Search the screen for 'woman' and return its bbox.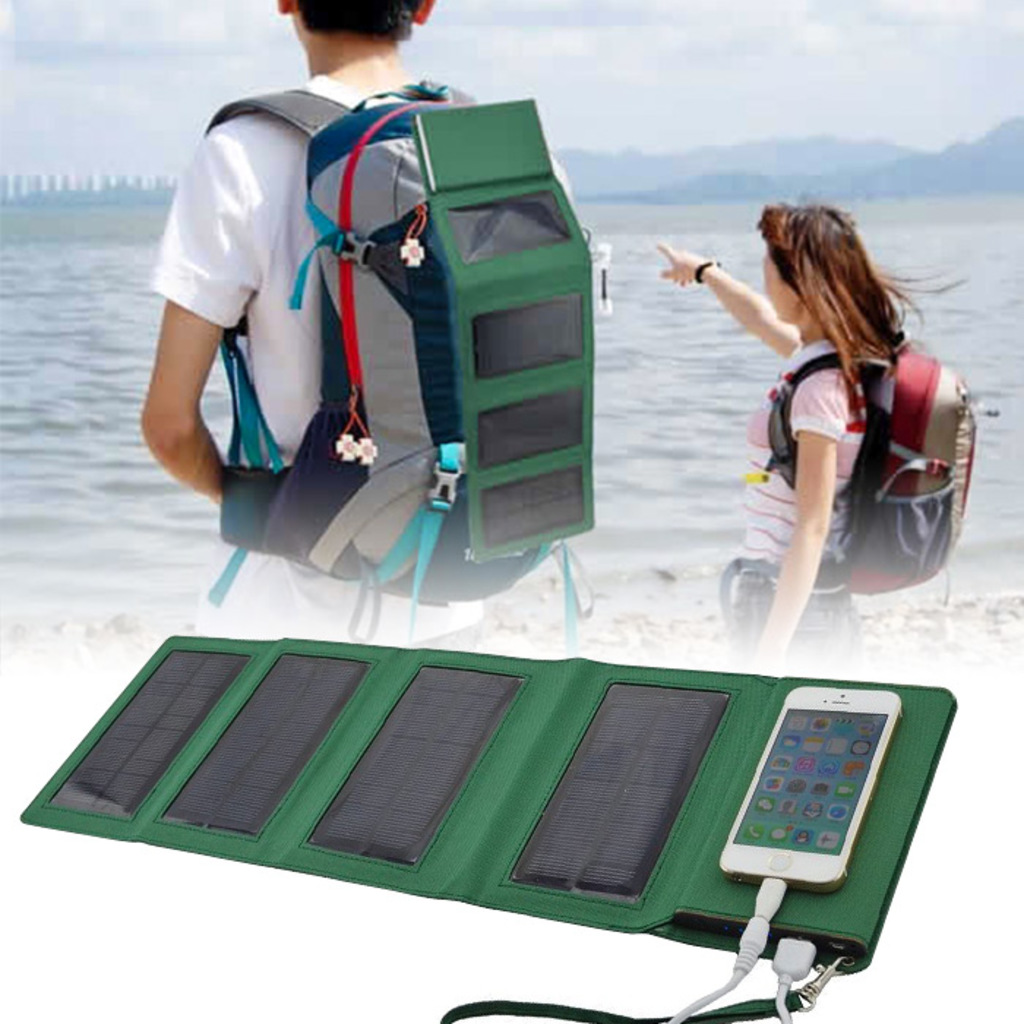
Found: left=657, top=199, right=973, bottom=663.
